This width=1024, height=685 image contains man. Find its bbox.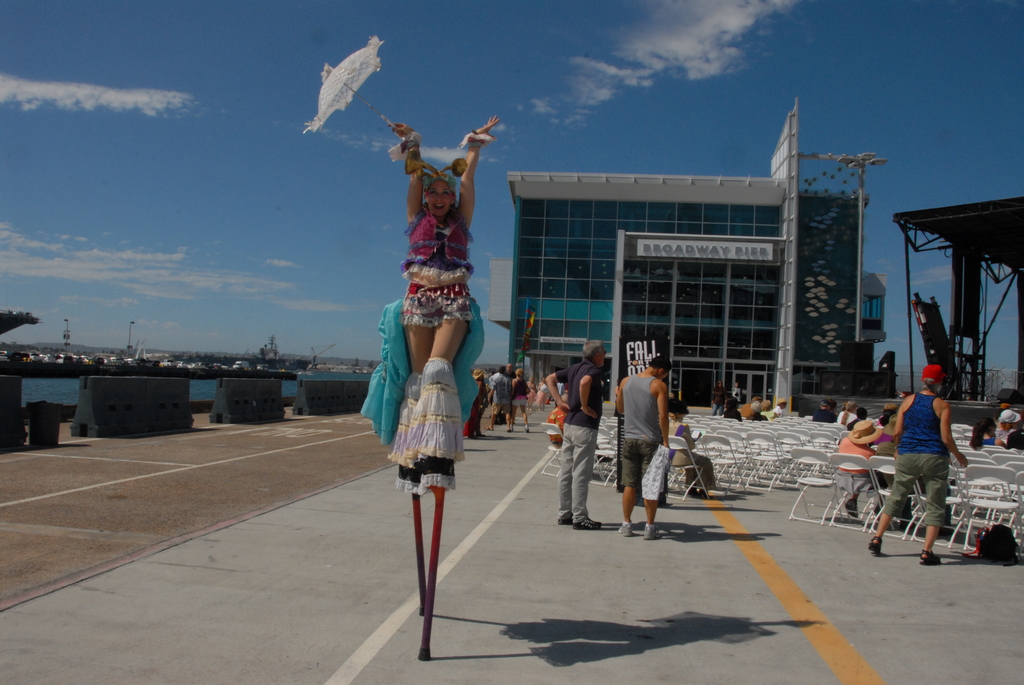
select_region(485, 363, 515, 434).
